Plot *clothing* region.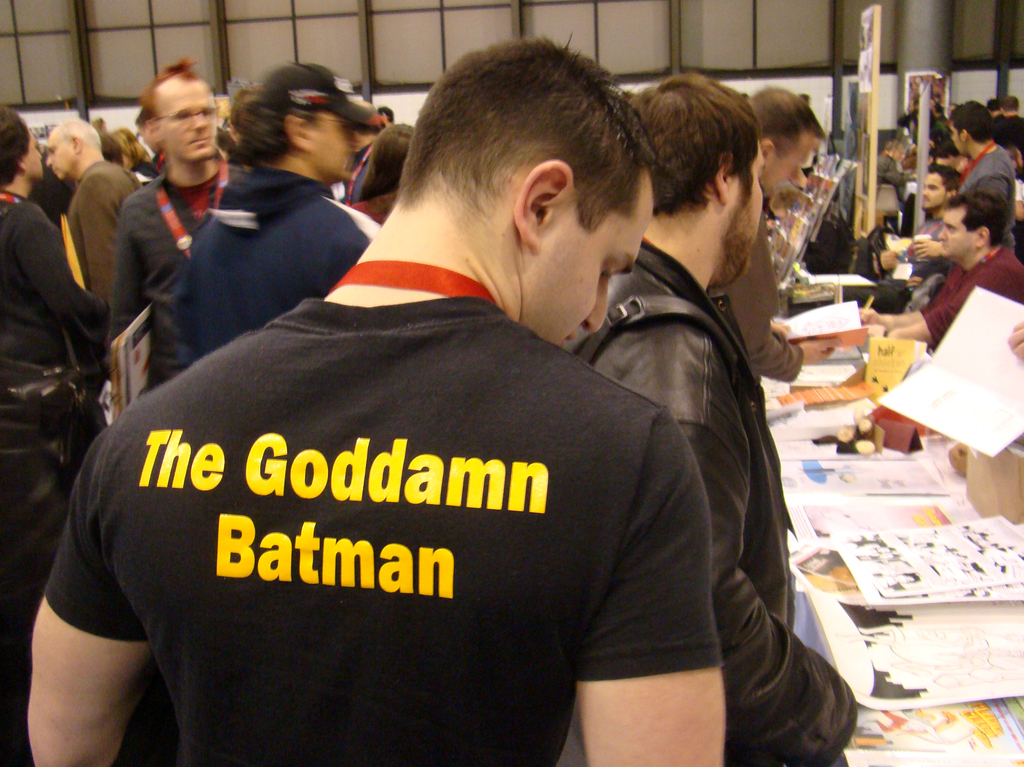
Plotted at select_region(959, 147, 1013, 250).
